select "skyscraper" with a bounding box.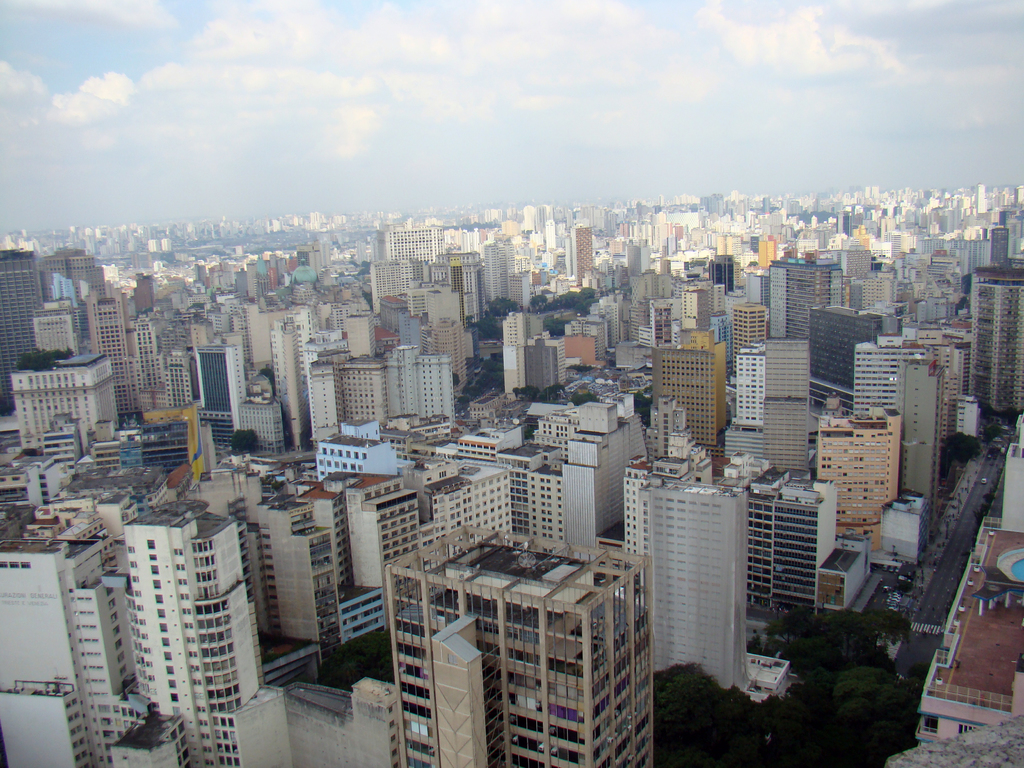
(left=371, top=261, right=424, bottom=305).
